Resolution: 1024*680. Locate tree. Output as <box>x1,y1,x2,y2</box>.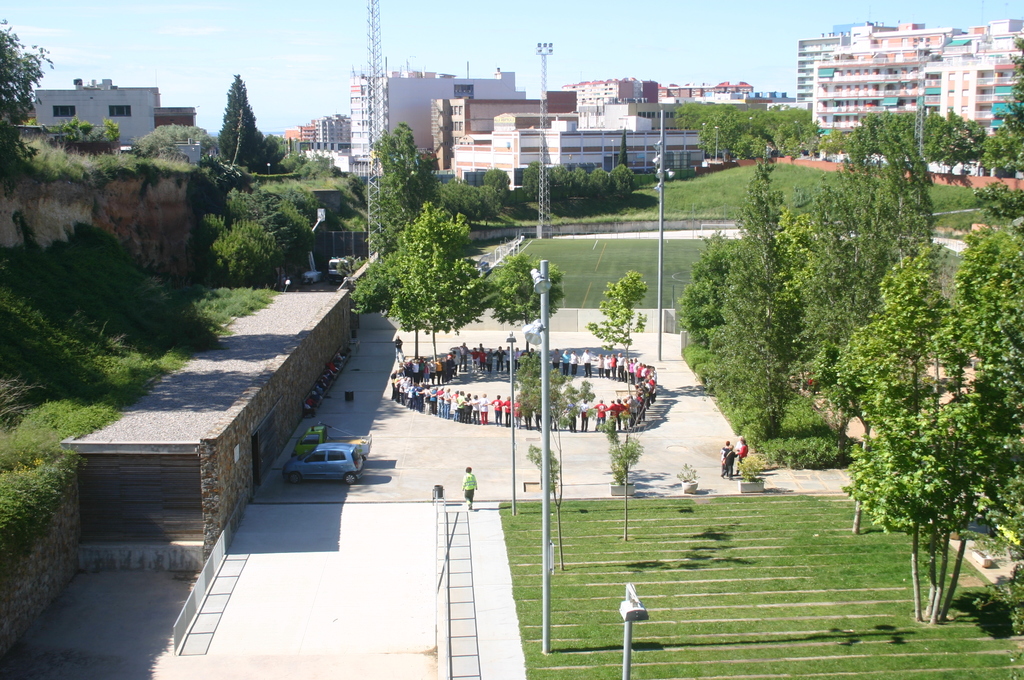
<box>400,203,484,366</box>.
